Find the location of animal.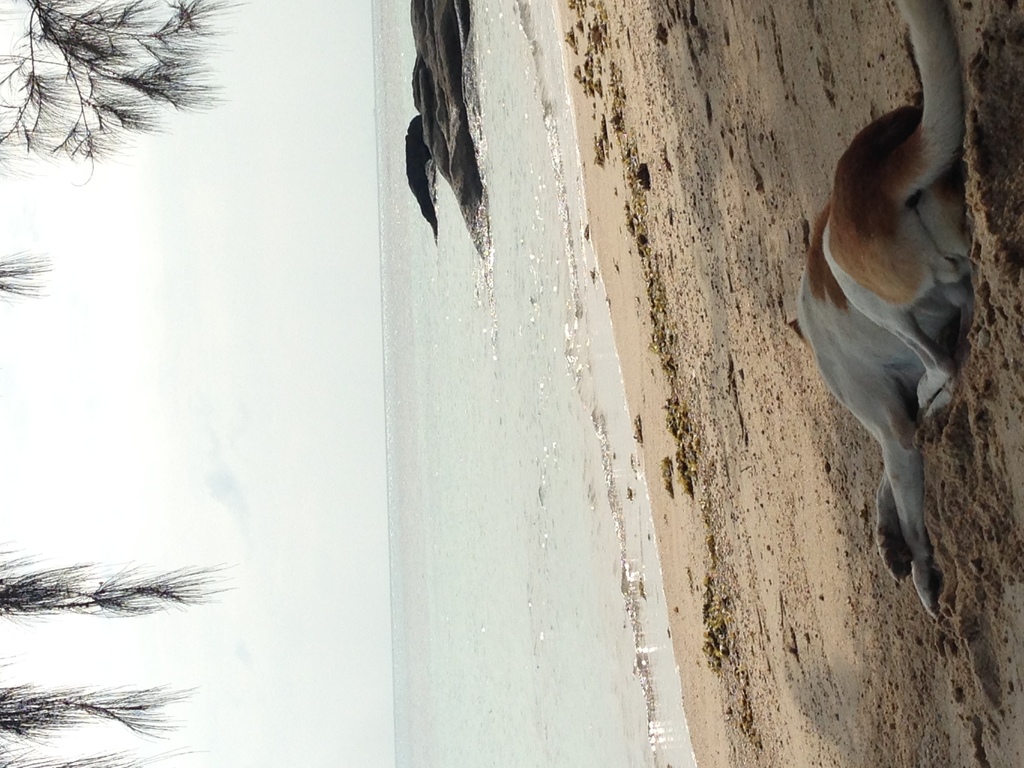
Location: detection(793, 1, 972, 589).
